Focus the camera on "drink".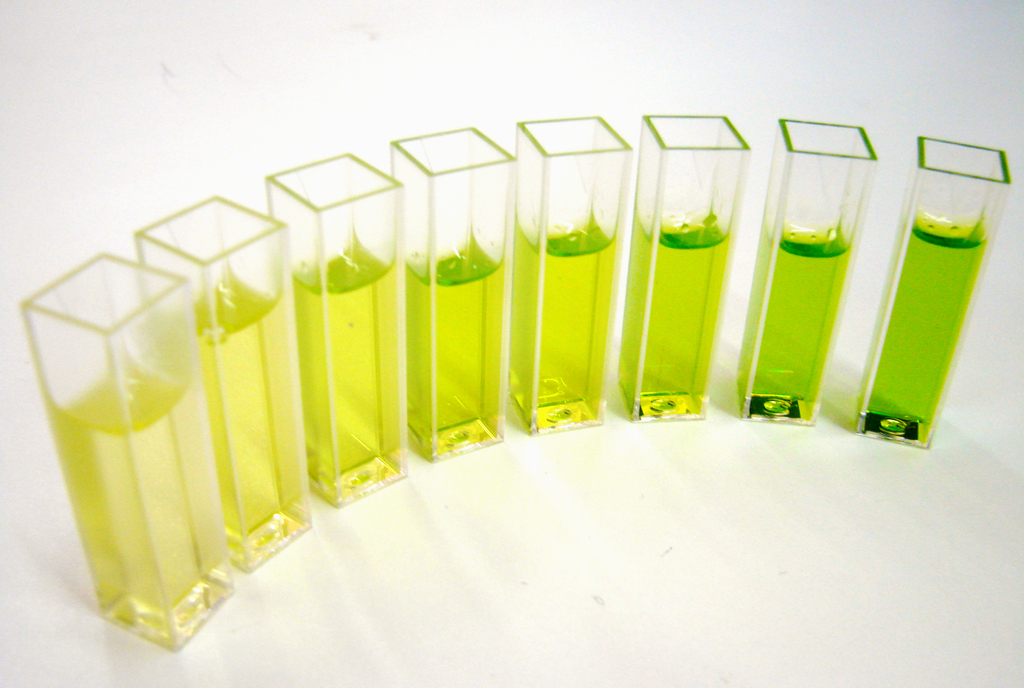
Focus region: left=63, top=355, right=225, bottom=644.
